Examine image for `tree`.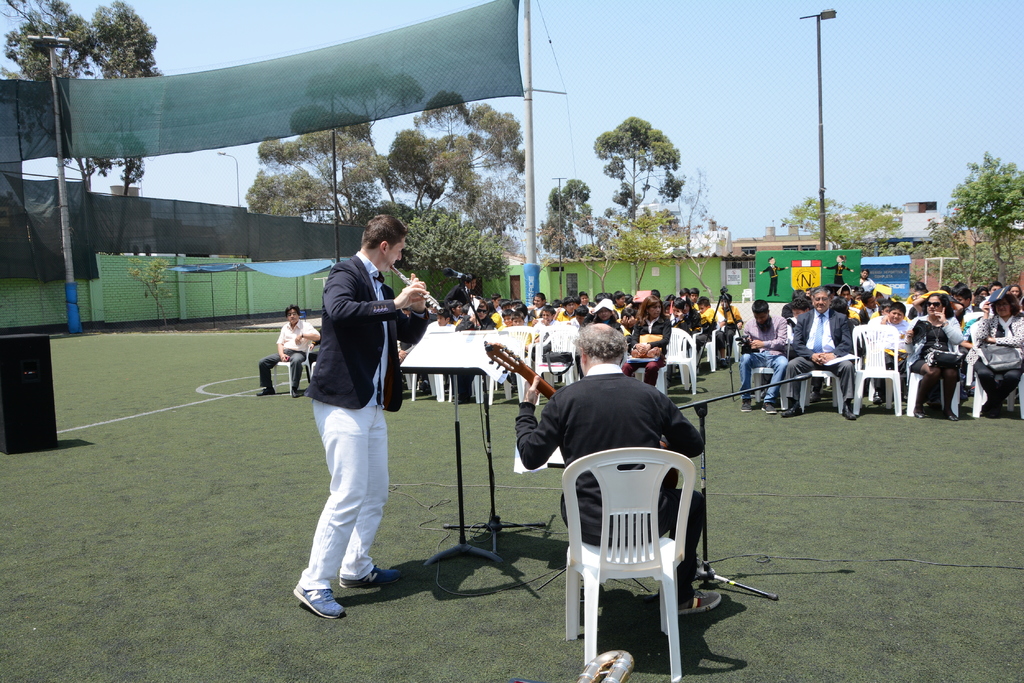
Examination result: [left=934, top=141, right=1023, bottom=251].
